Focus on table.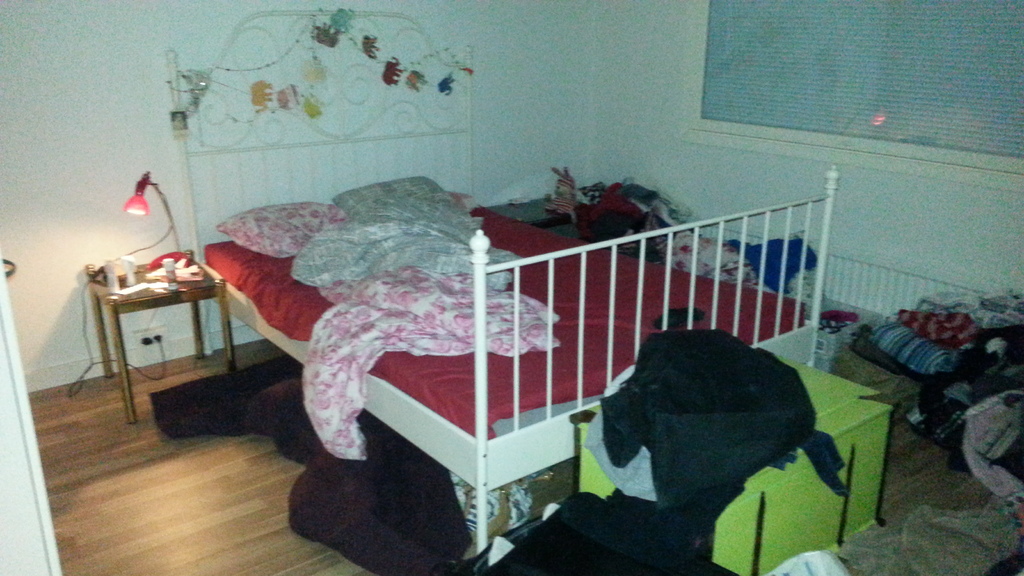
Focused at {"left": 79, "top": 250, "right": 281, "bottom": 444}.
